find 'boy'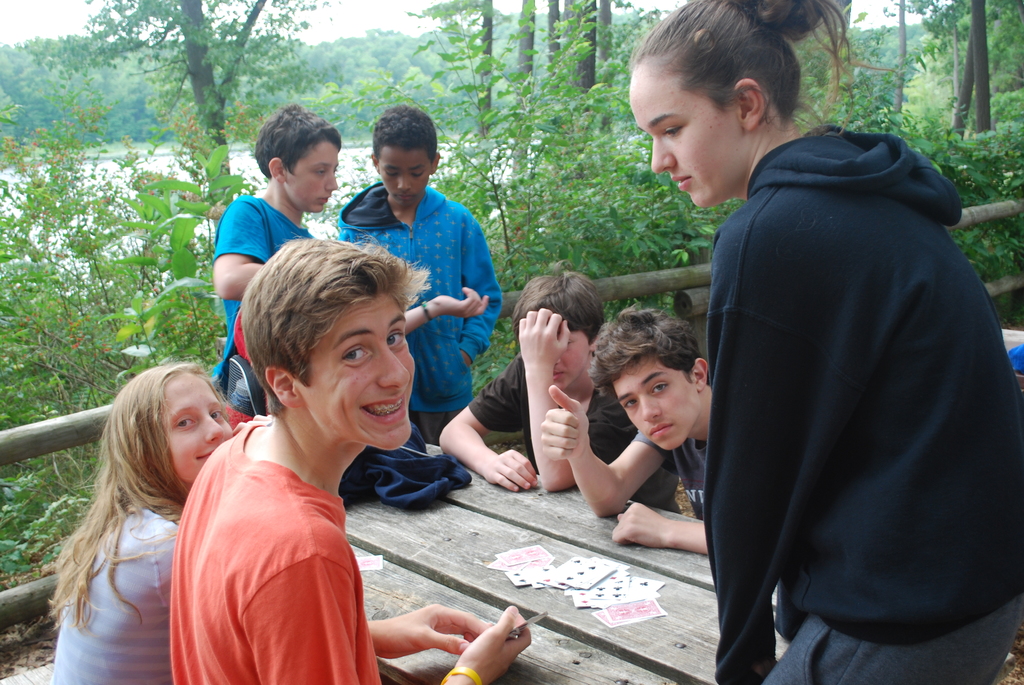
339,107,502,447
